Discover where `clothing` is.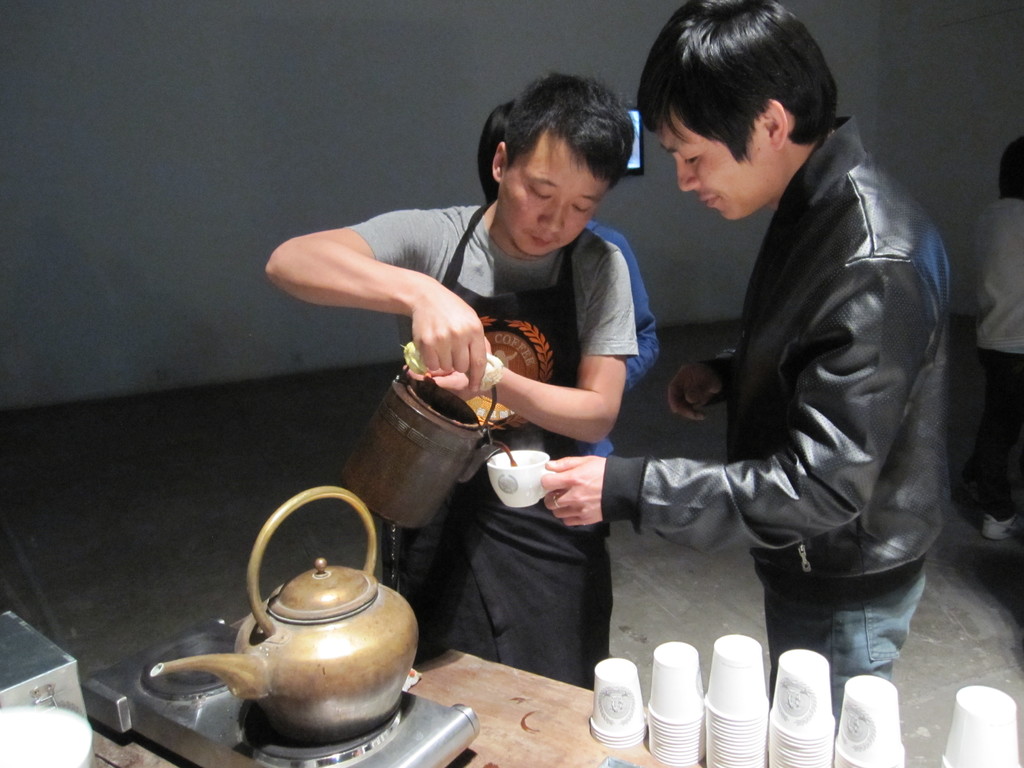
Discovered at [349, 195, 634, 696].
